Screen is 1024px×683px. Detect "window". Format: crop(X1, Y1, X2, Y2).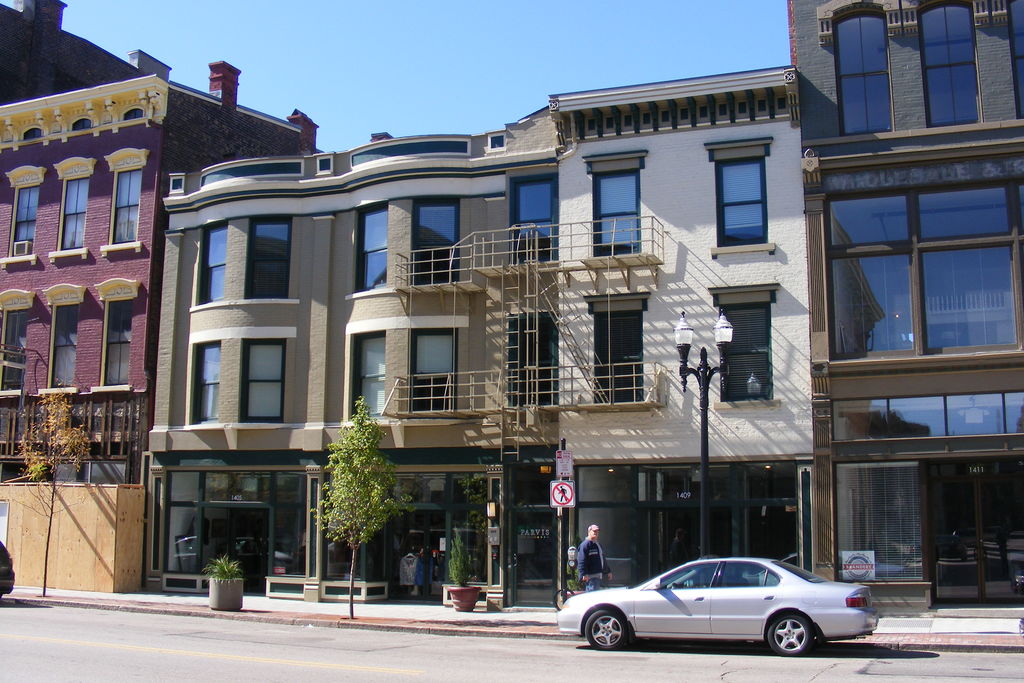
crop(45, 304, 85, 389).
